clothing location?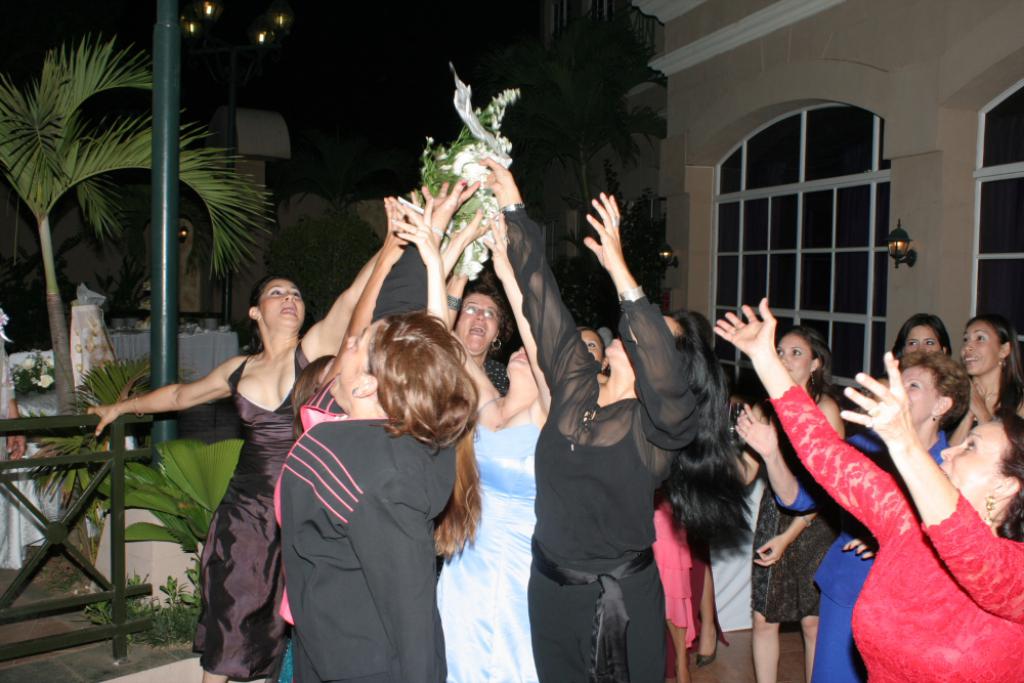
[x1=665, y1=528, x2=728, y2=682]
